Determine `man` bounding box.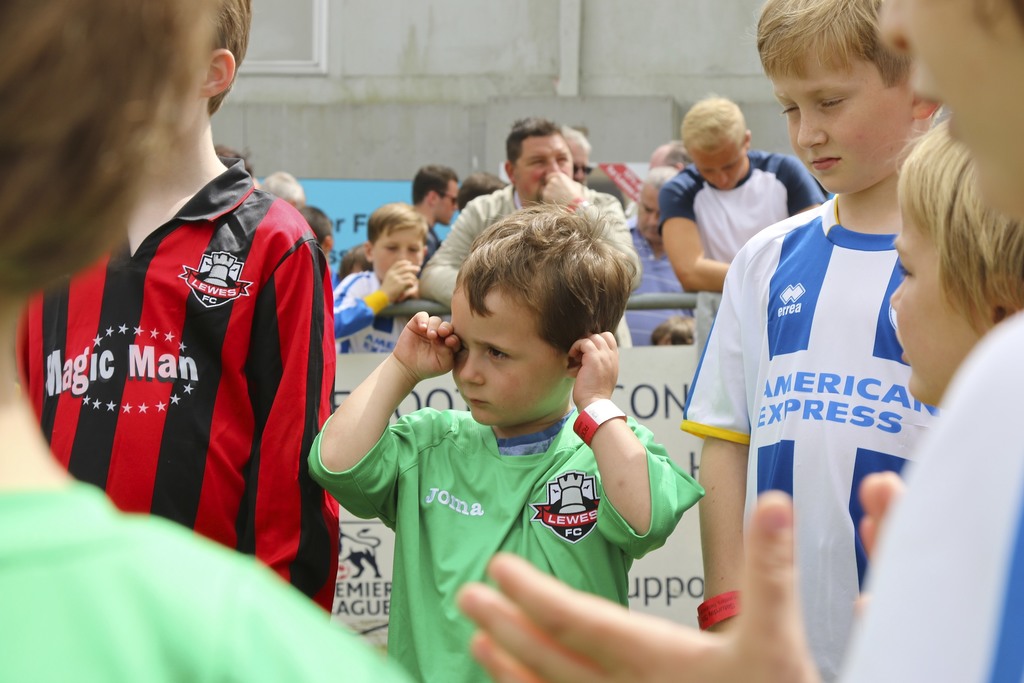
Determined: (622, 165, 696, 350).
